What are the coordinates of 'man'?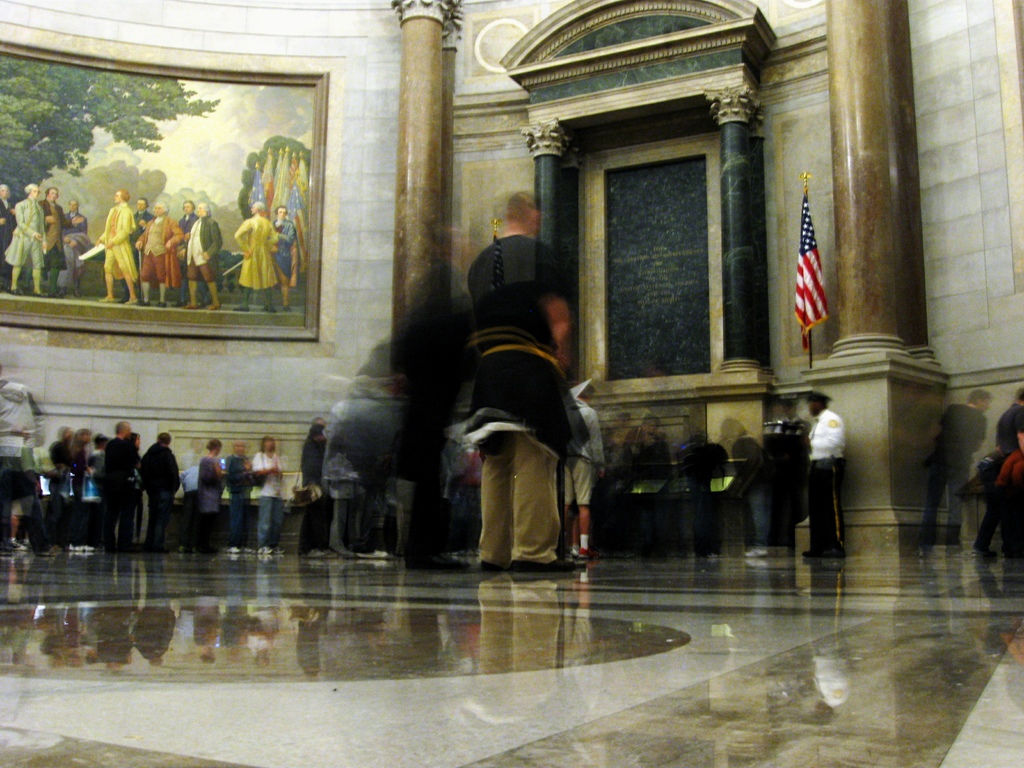
[35,186,72,297].
